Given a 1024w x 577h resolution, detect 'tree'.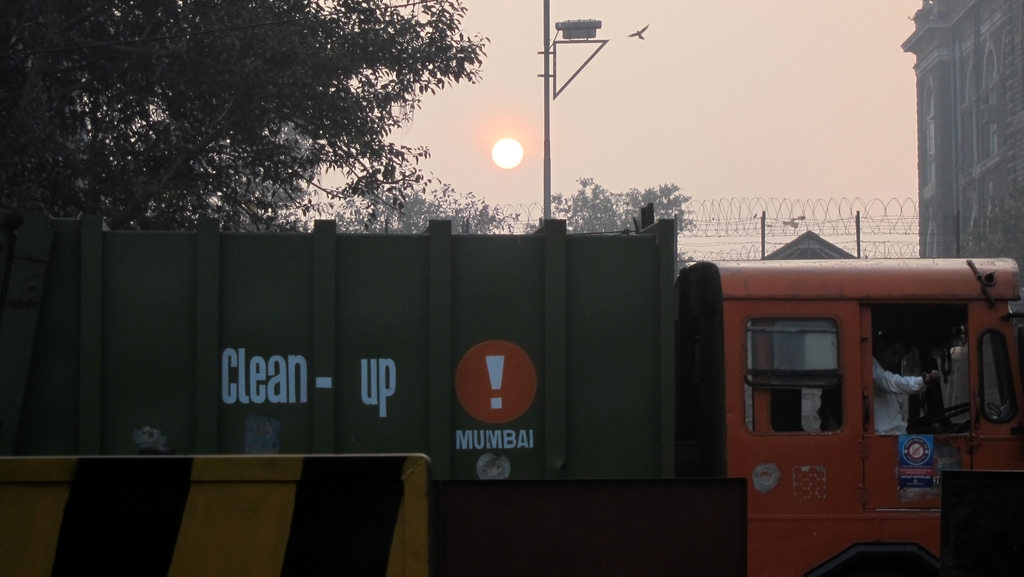
(550,172,686,233).
